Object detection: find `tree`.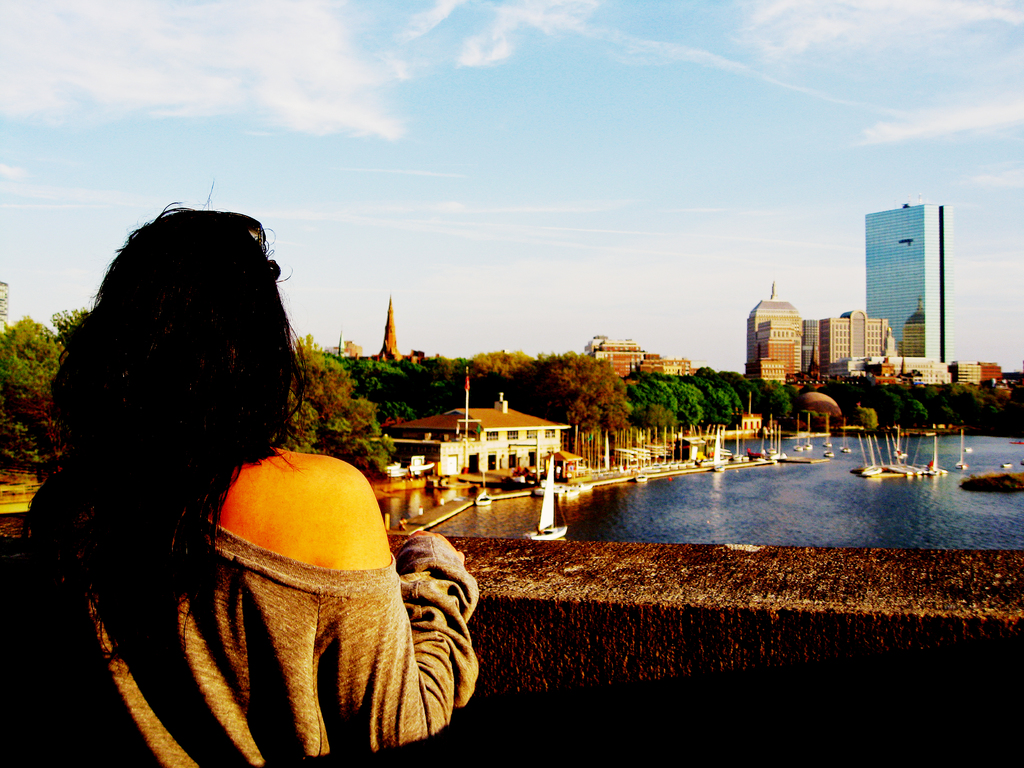
[x1=695, y1=375, x2=745, y2=425].
